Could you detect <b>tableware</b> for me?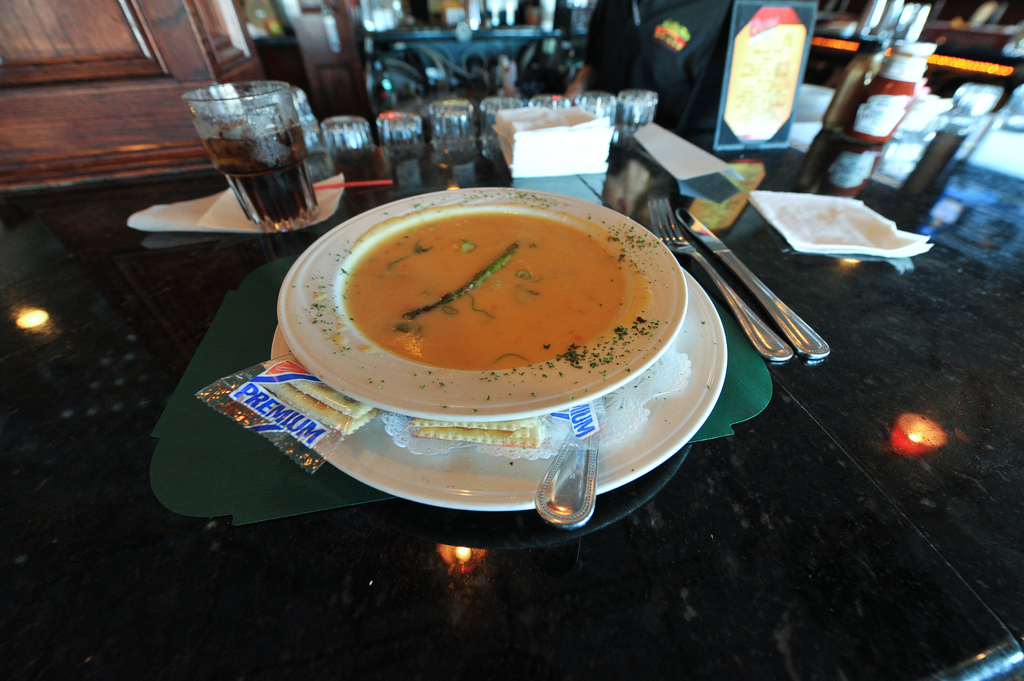
Detection result: bbox(531, 413, 606, 530).
